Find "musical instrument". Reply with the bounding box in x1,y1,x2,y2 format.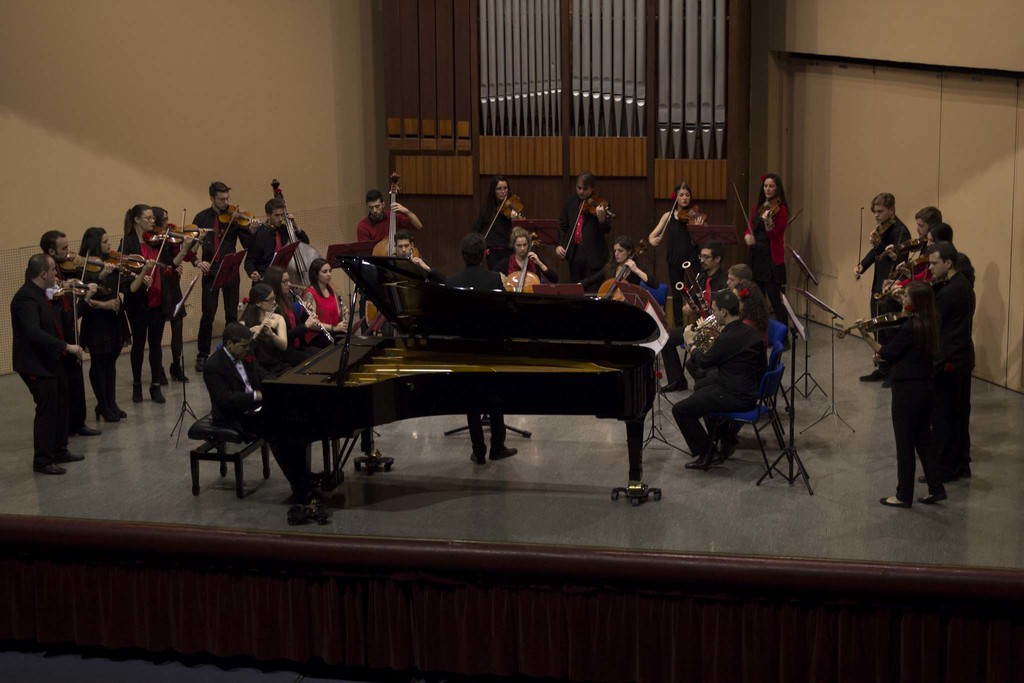
754,193,780,231.
